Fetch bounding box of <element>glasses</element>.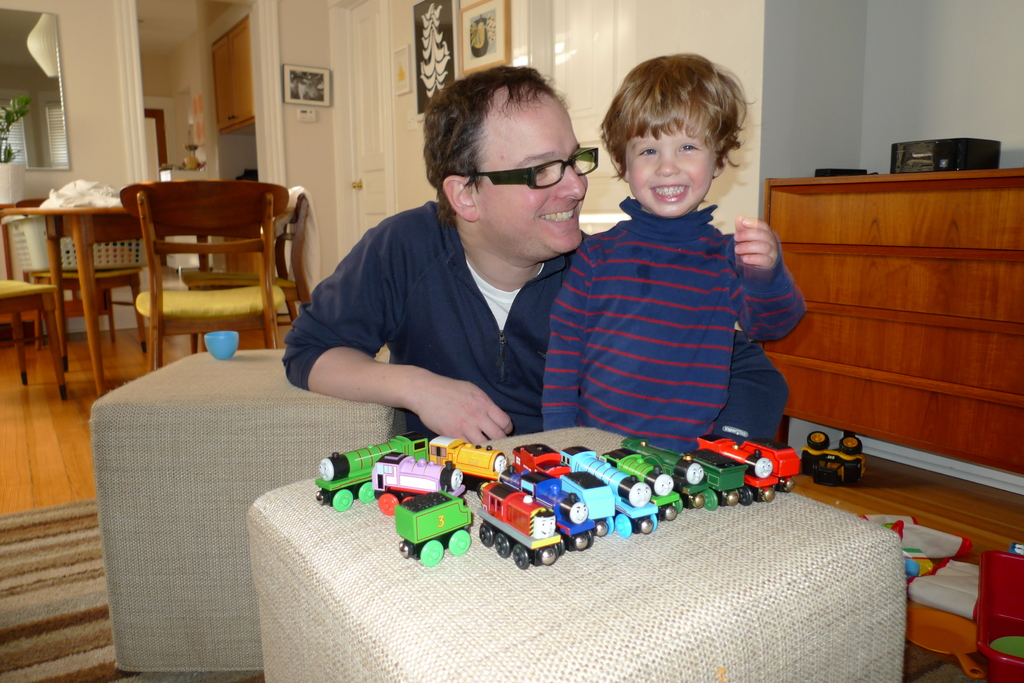
Bbox: 454:144:600:191.
